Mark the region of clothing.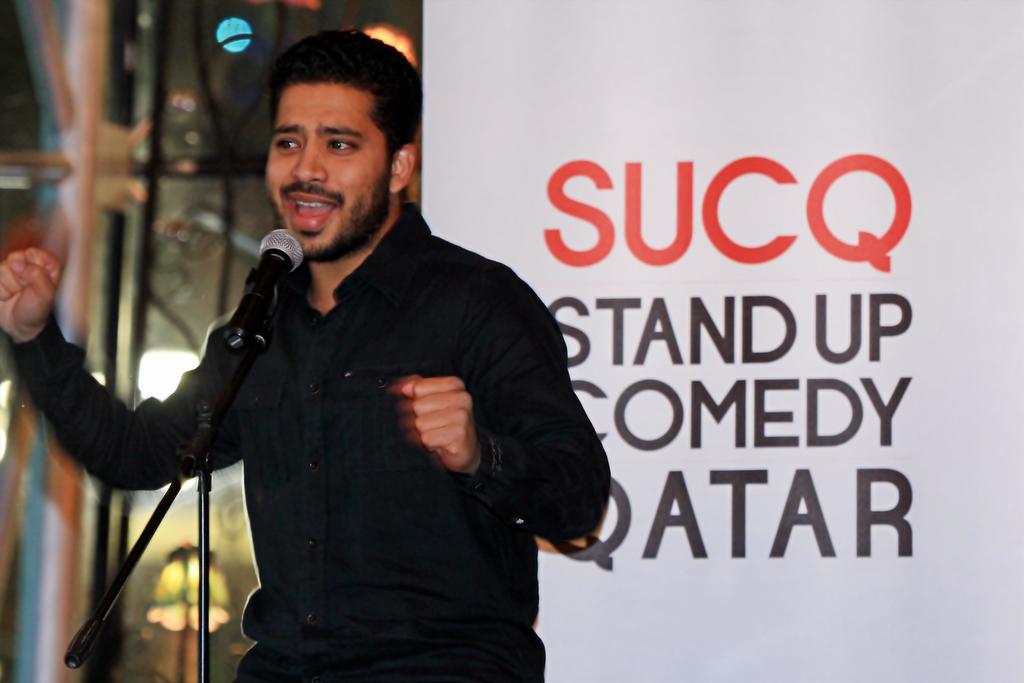
Region: box=[9, 205, 616, 645].
